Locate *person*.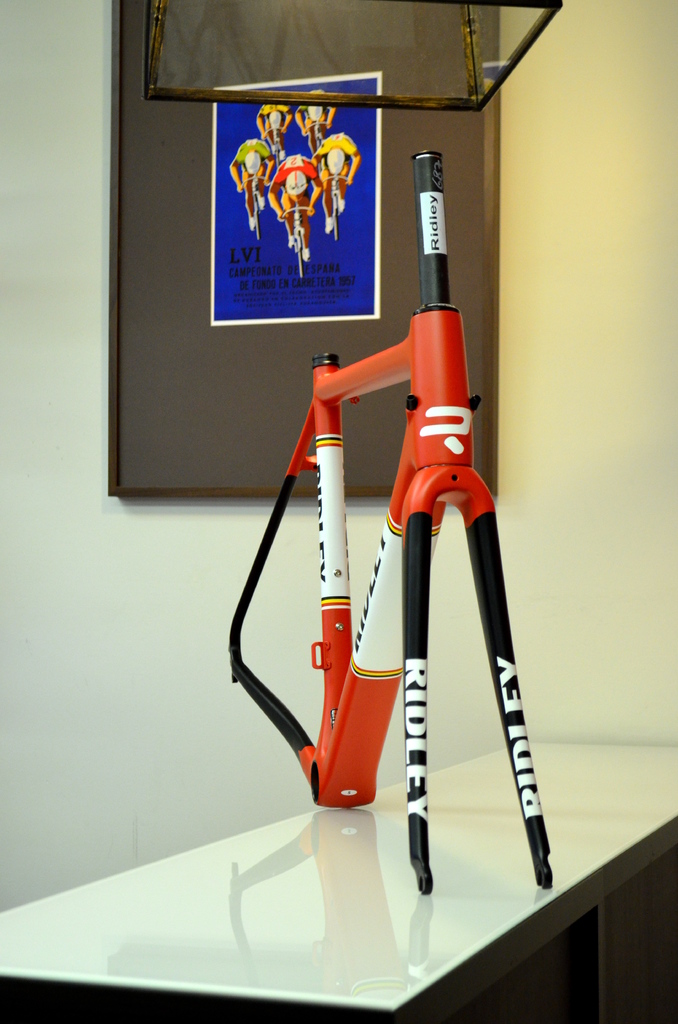
Bounding box: [x1=275, y1=154, x2=317, y2=244].
